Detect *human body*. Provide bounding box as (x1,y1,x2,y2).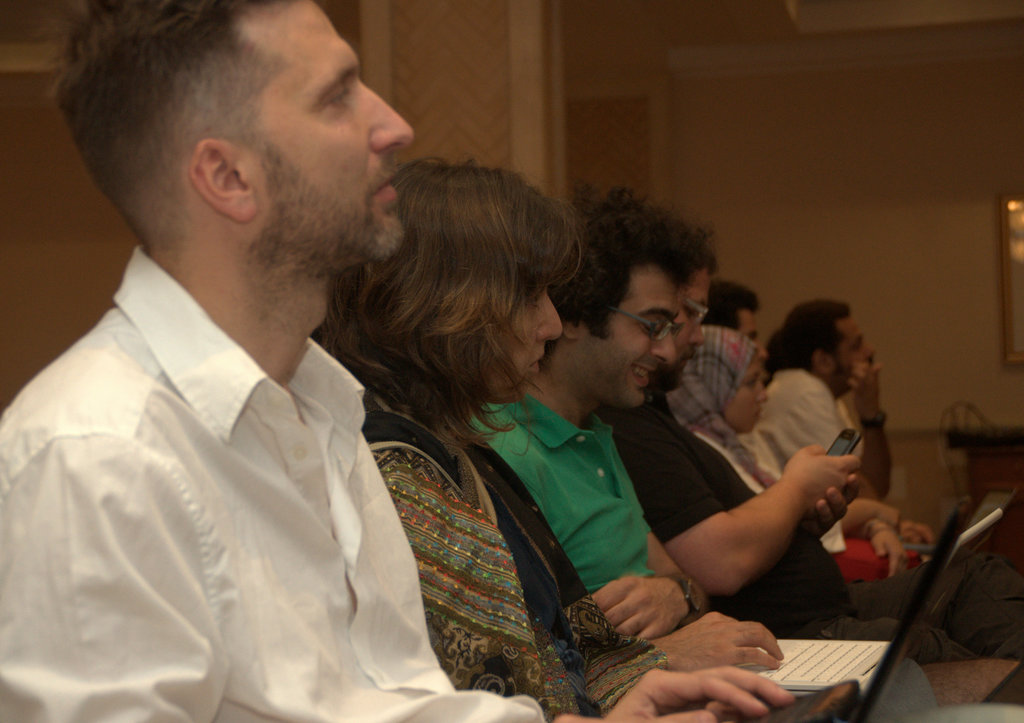
(359,390,796,722).
